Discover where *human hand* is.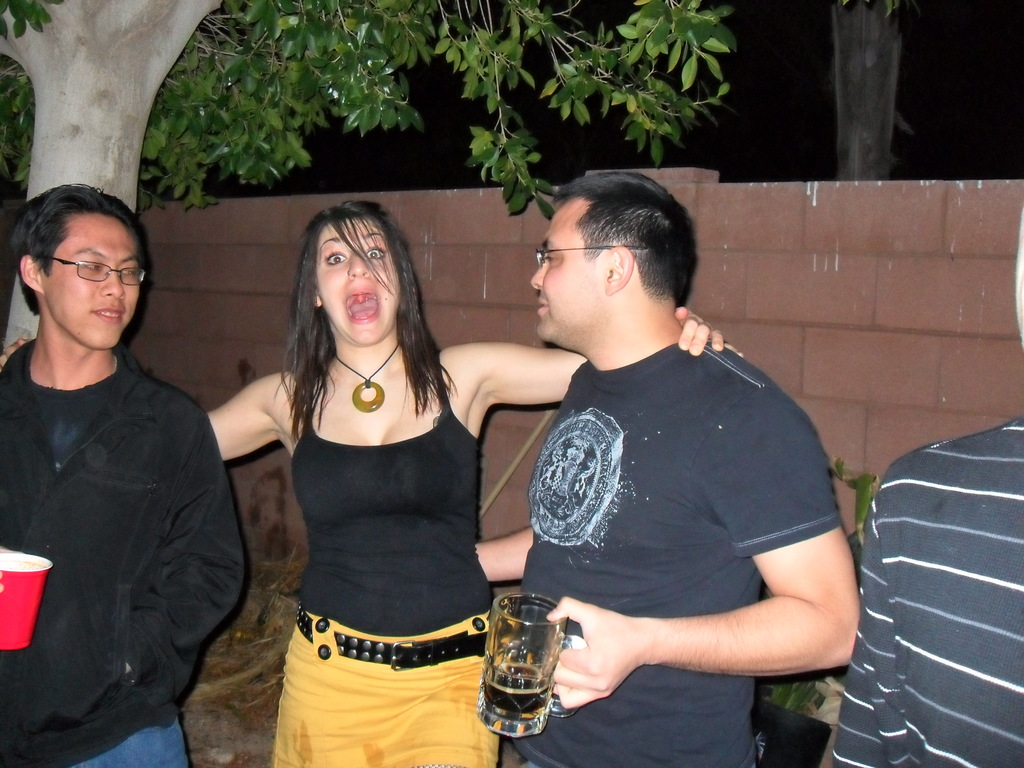
Discovered at locate(674, 306, 745, 359).
